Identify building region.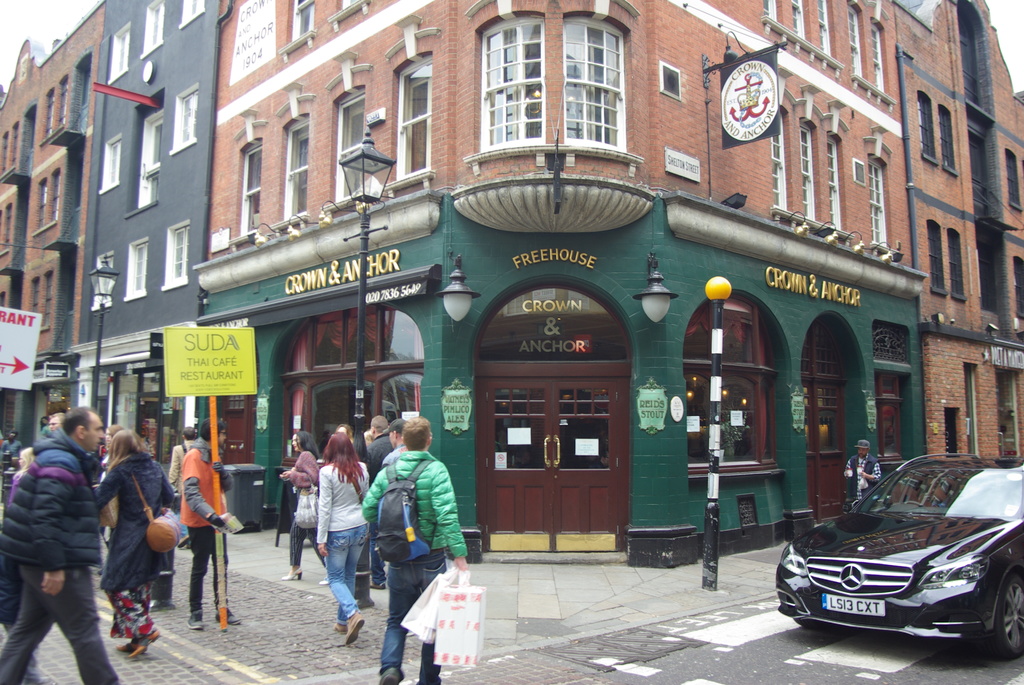
Region: [x1=1, y1=0, x2=104, y2=443].
